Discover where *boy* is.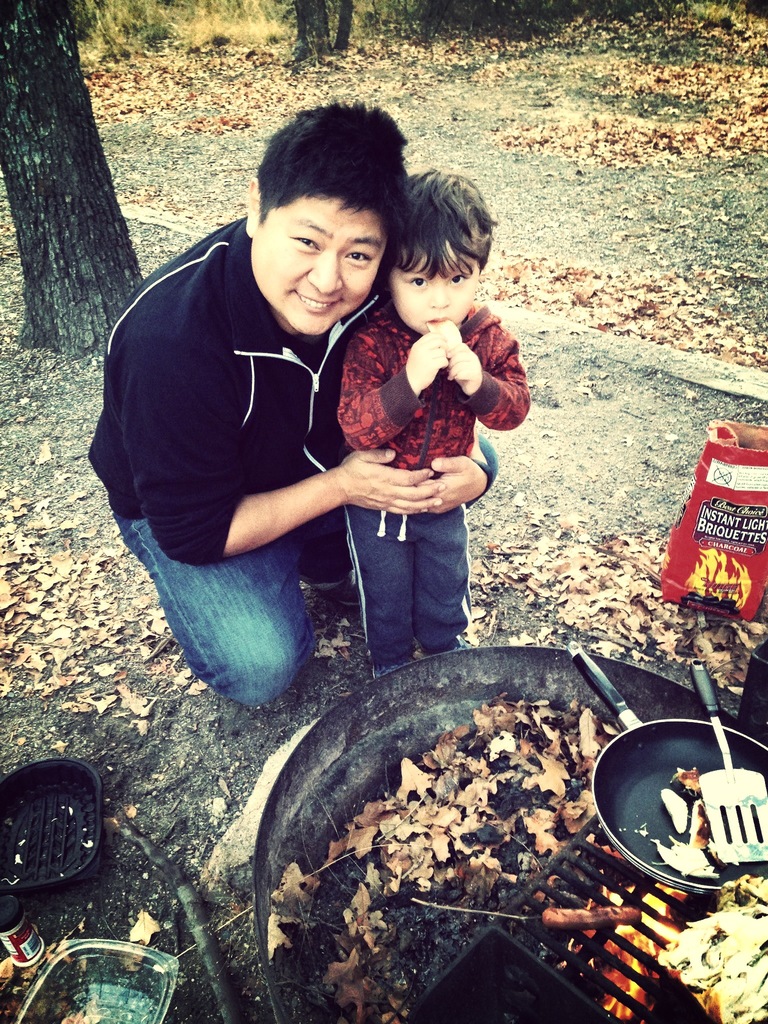
Discovered at <bbox>313, 217, 527, 676</bbox>.
